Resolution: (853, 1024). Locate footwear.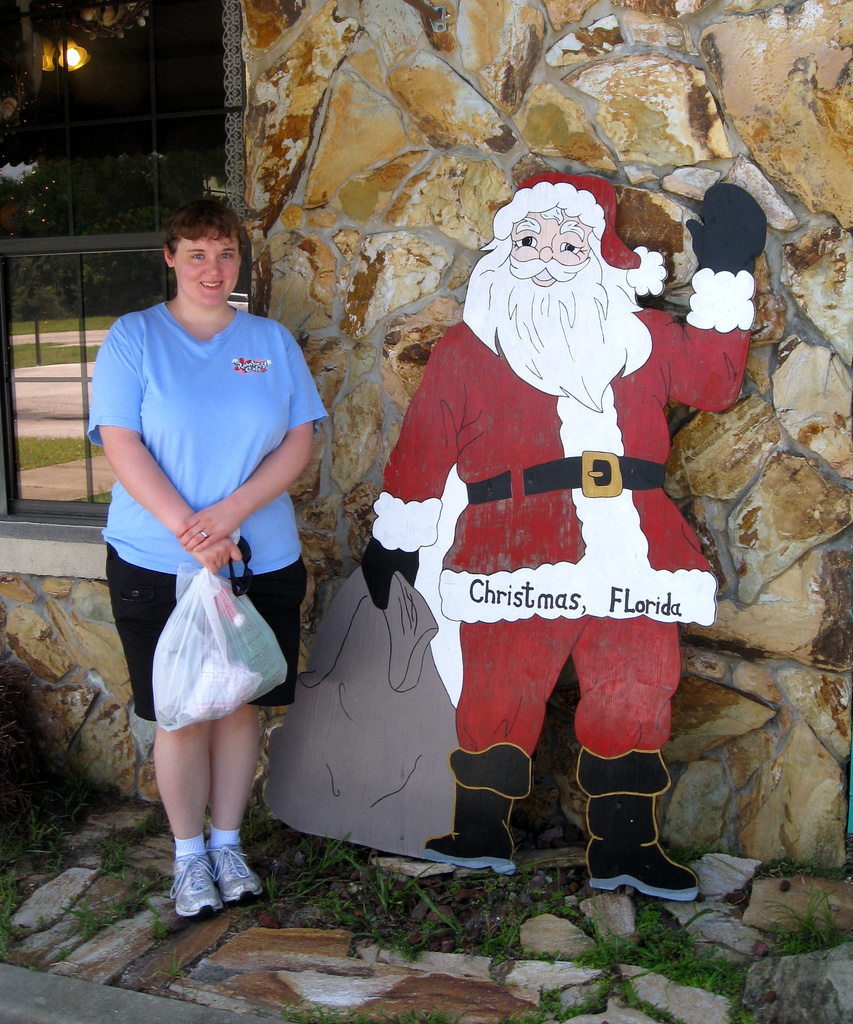
x1=209 y1=837 x2=261 y2=908.
